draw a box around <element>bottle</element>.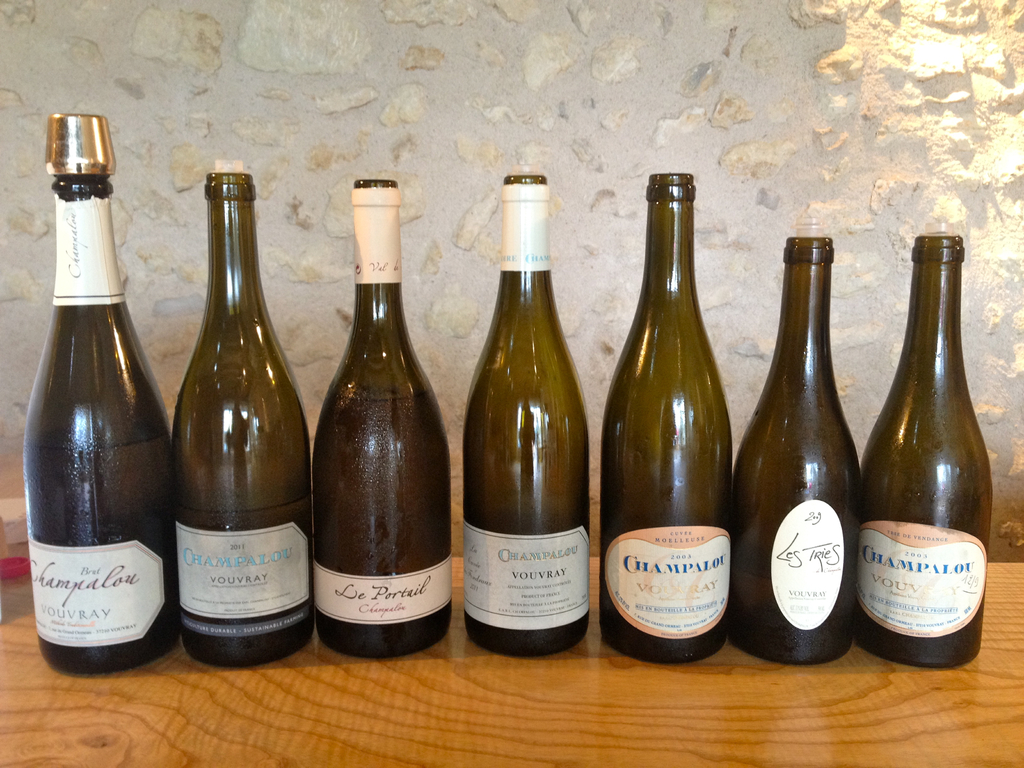
detection(462, 184, 589, 676).
